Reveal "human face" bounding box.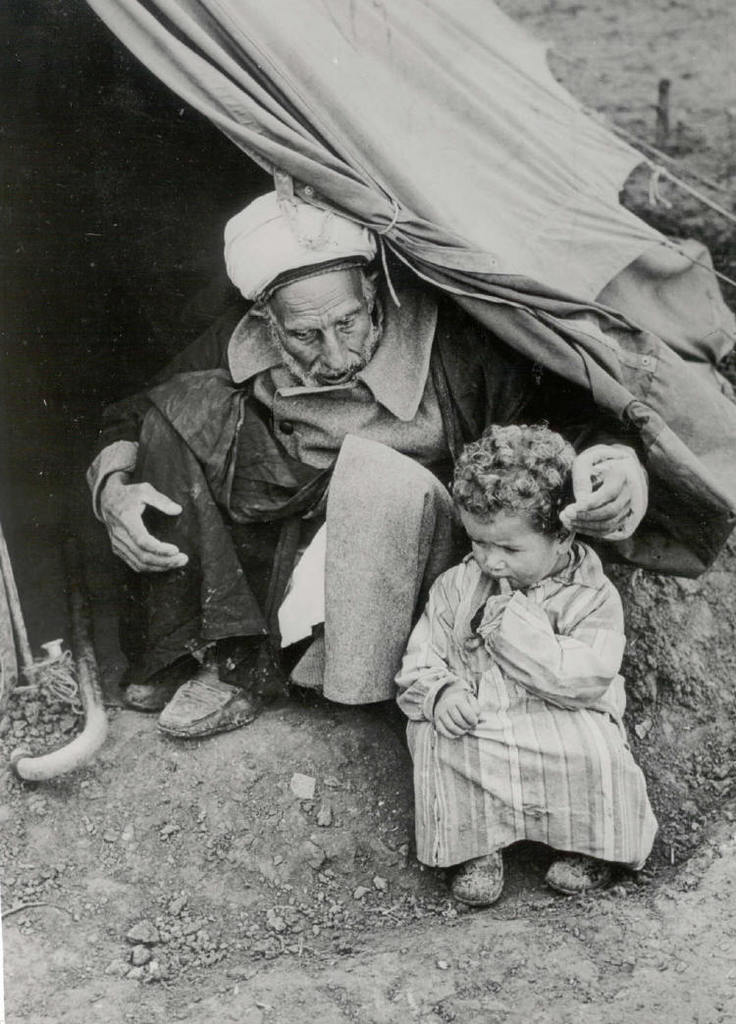
Revealed: {"x1": 284, "y1": 271, "x2": 385, "y2": 393}.
